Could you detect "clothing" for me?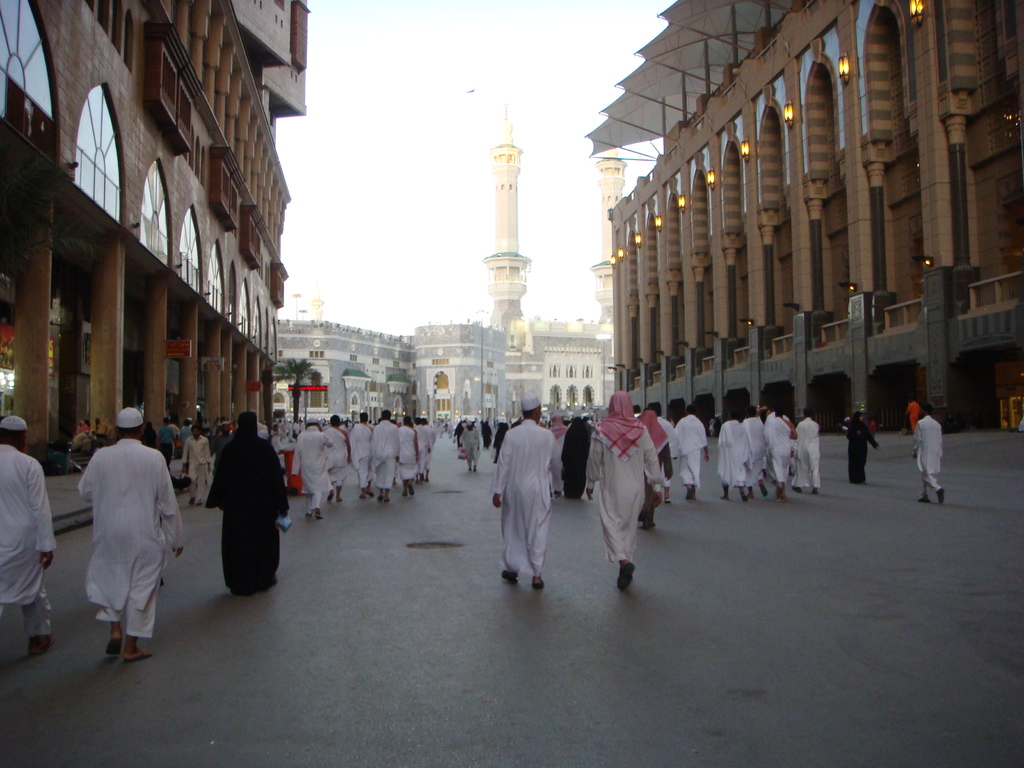
Detection result: [213, 430, 234, 468].
